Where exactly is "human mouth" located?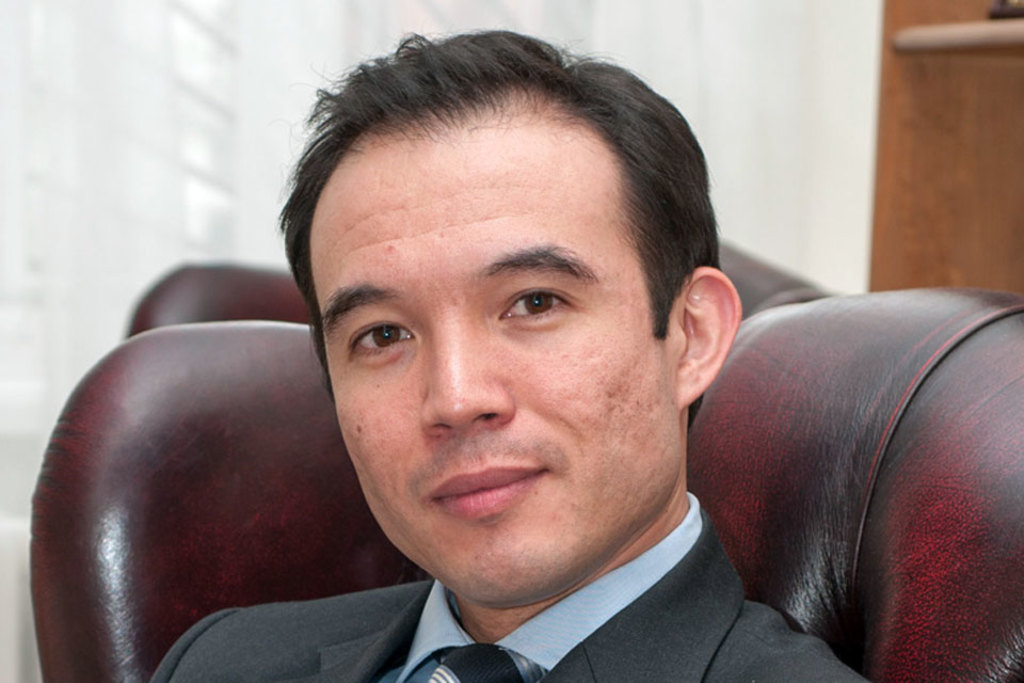
Its bounding box is x1=434 y1=450 x2=547 y2=528.
